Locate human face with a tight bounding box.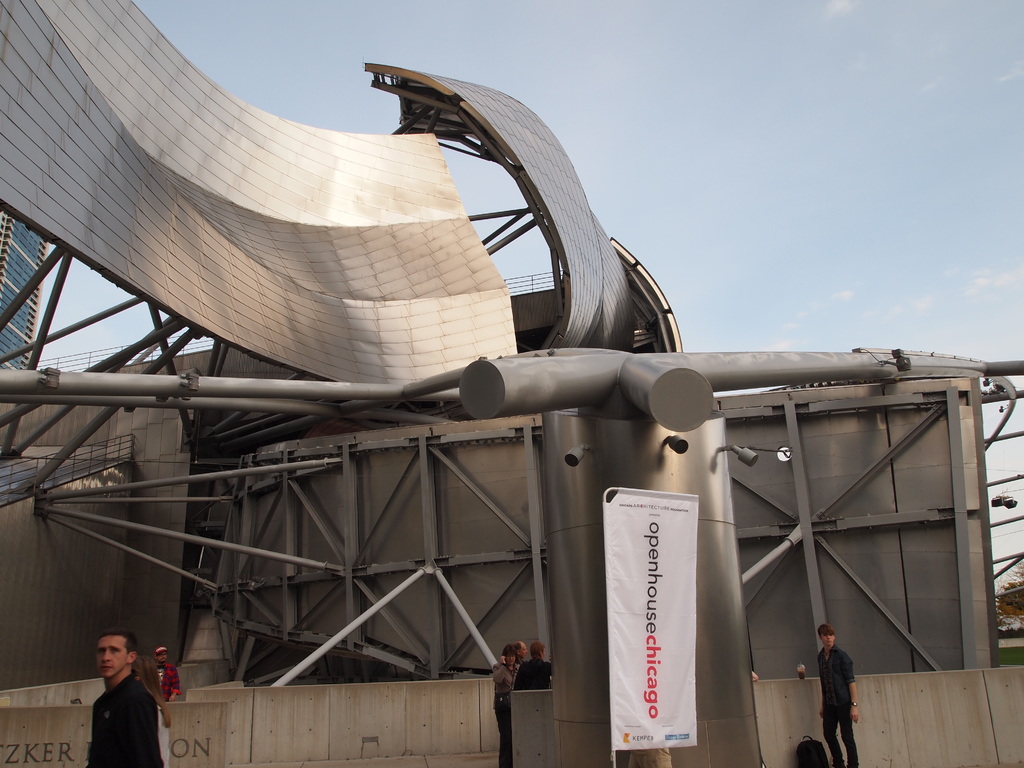
rect(95, 633, 128, 677).
